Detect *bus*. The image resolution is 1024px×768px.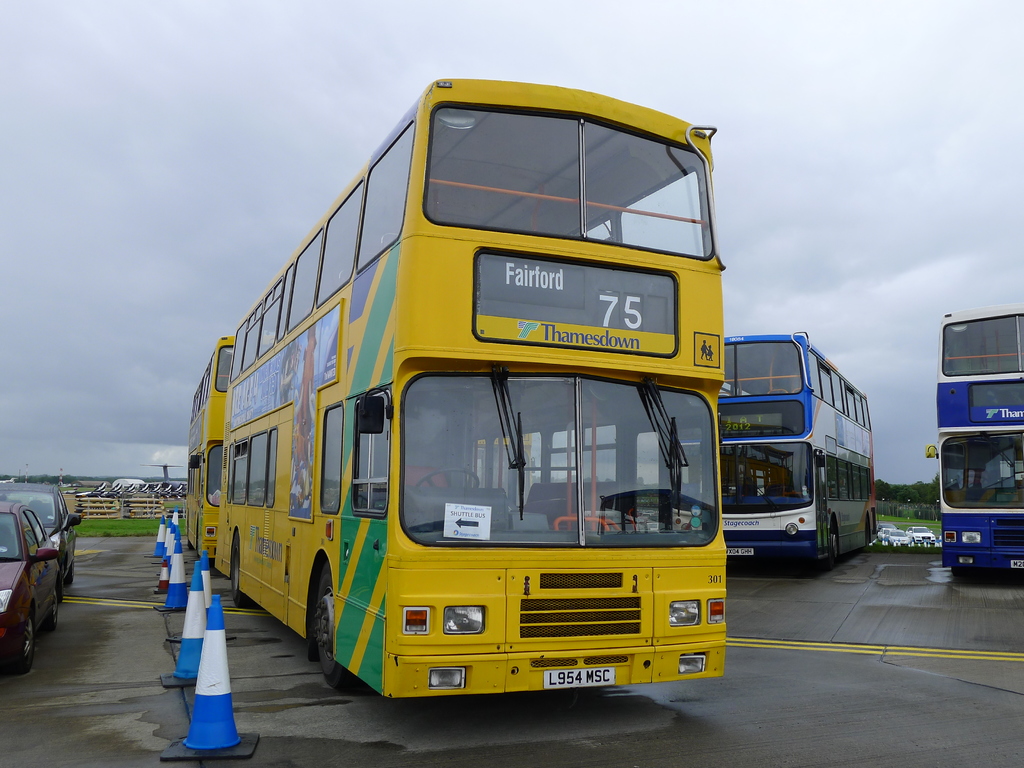
657:329:878:574.
